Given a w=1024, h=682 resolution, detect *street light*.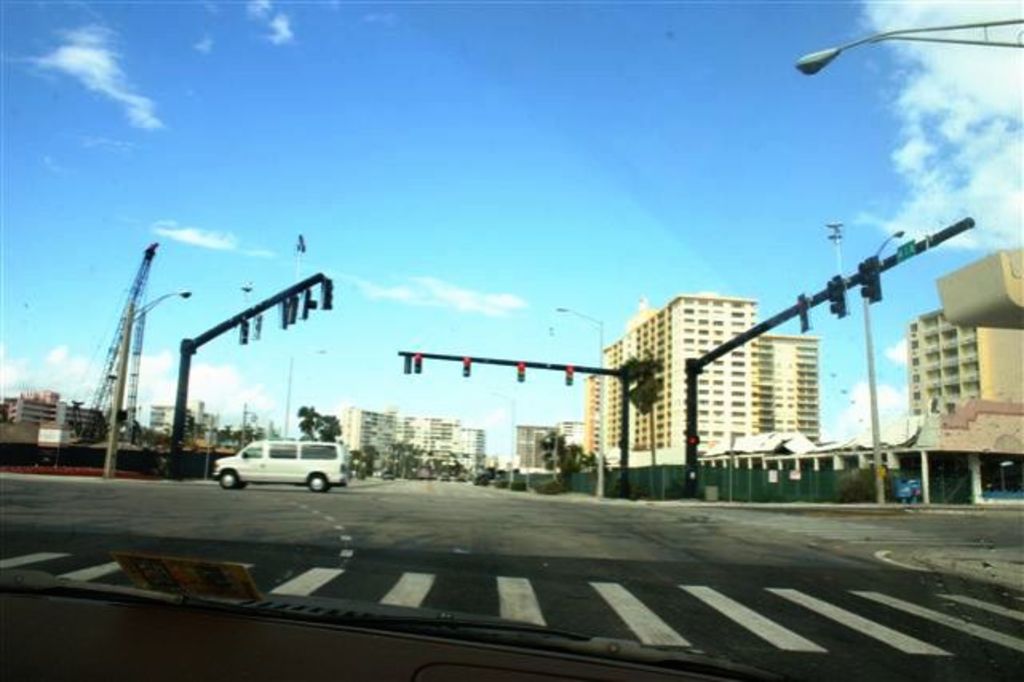
[559,303,604,466].
